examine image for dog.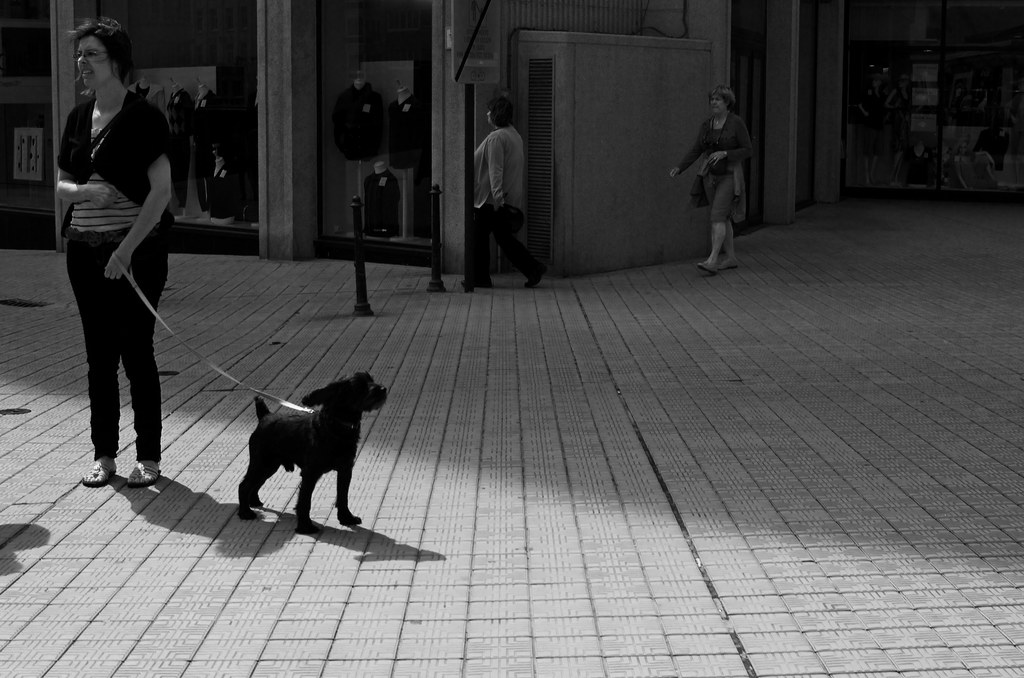
Examination result: locate(235, 372, 394, 532).
